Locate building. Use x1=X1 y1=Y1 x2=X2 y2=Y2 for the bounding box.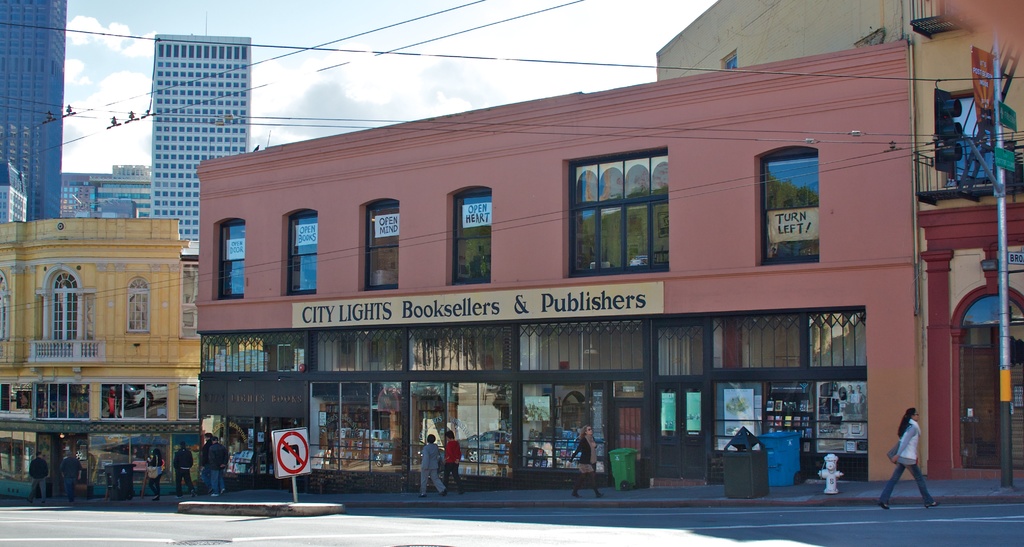
x1=149 y1=31 x2=249 y2=230.
